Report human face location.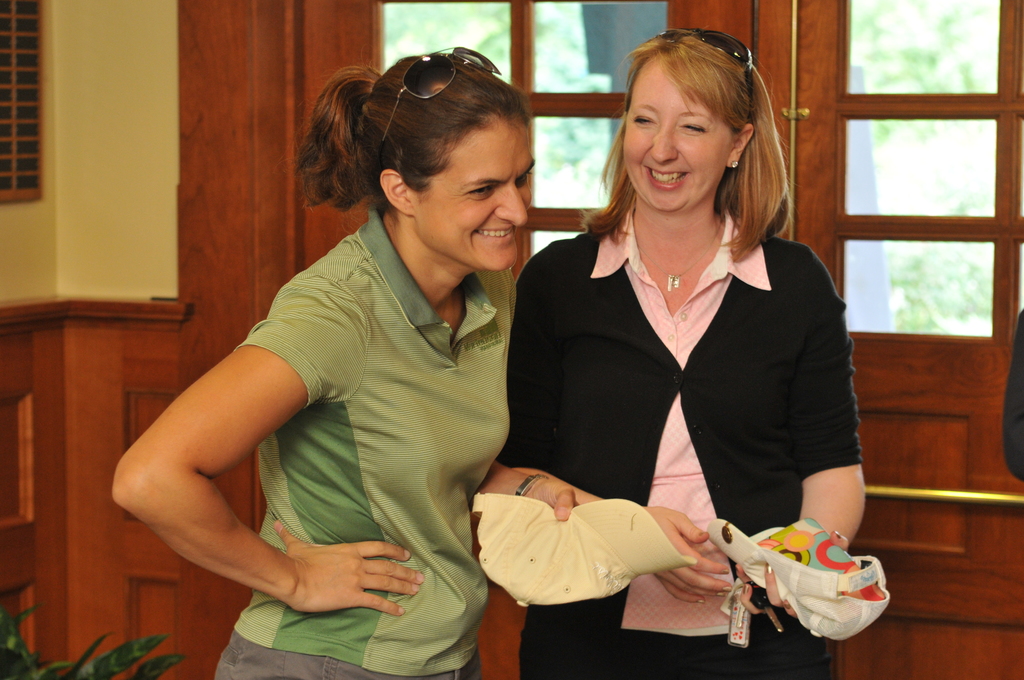
Report: x1=417 y1=118 x2=537 y2=270.
